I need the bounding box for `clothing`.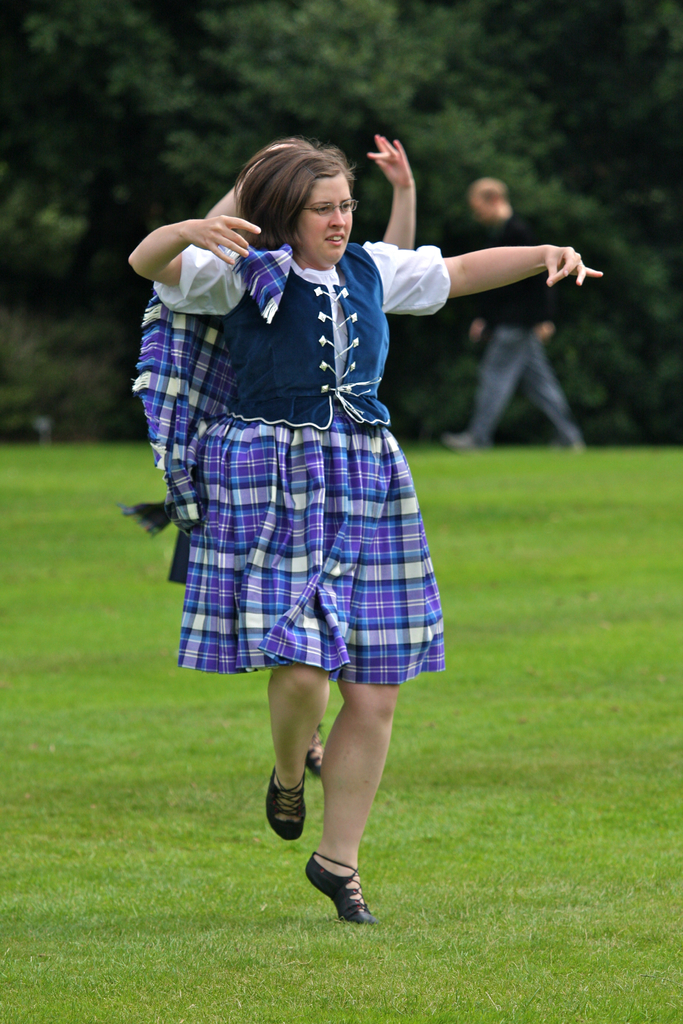
Here it is: {"x1": 160, "y1": 489, "x2": 187, "y2": 591}.
